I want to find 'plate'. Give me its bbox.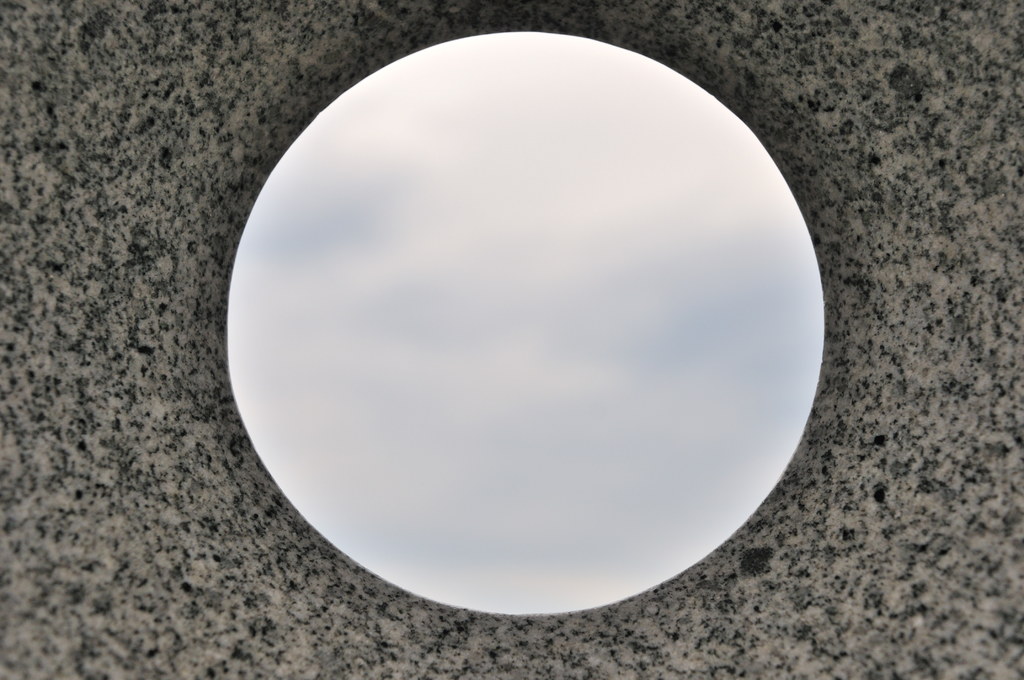
bbox=(227, 31, 826, 613).
